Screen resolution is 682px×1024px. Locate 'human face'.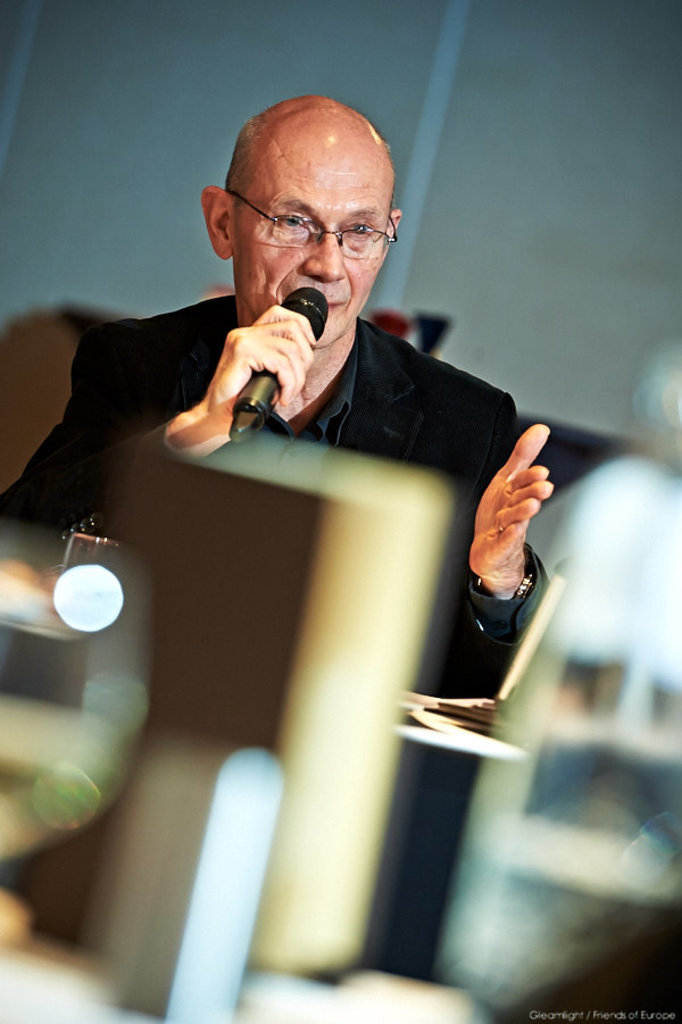
<bbox>233, 148, 386, 348</bbox>.
